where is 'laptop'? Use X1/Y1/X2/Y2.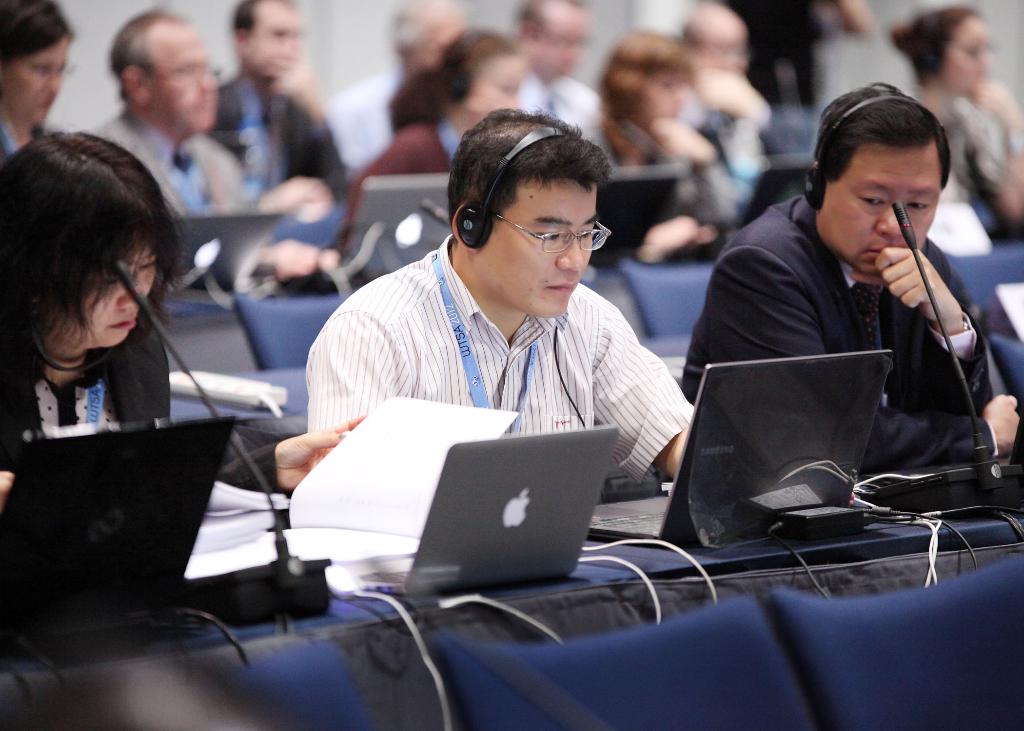
662/161/813/266.
